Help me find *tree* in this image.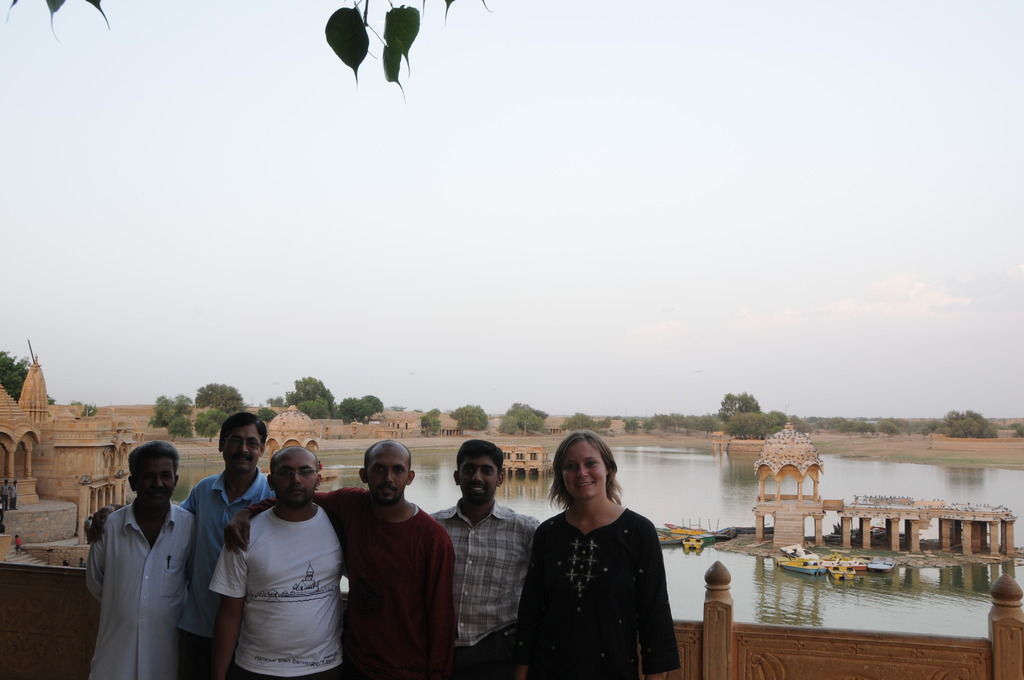
Found it: {"left": 548, "top": 410, "right": 604, "bottom": 433}.
